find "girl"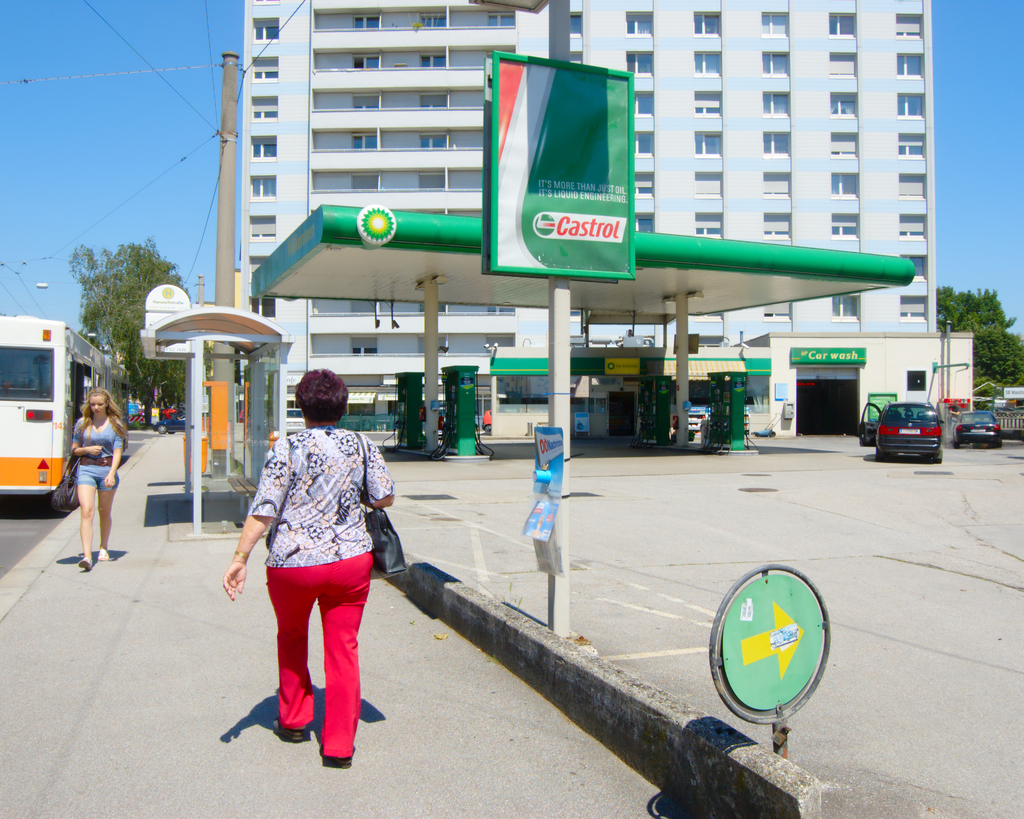
71, 388, 125, 571
